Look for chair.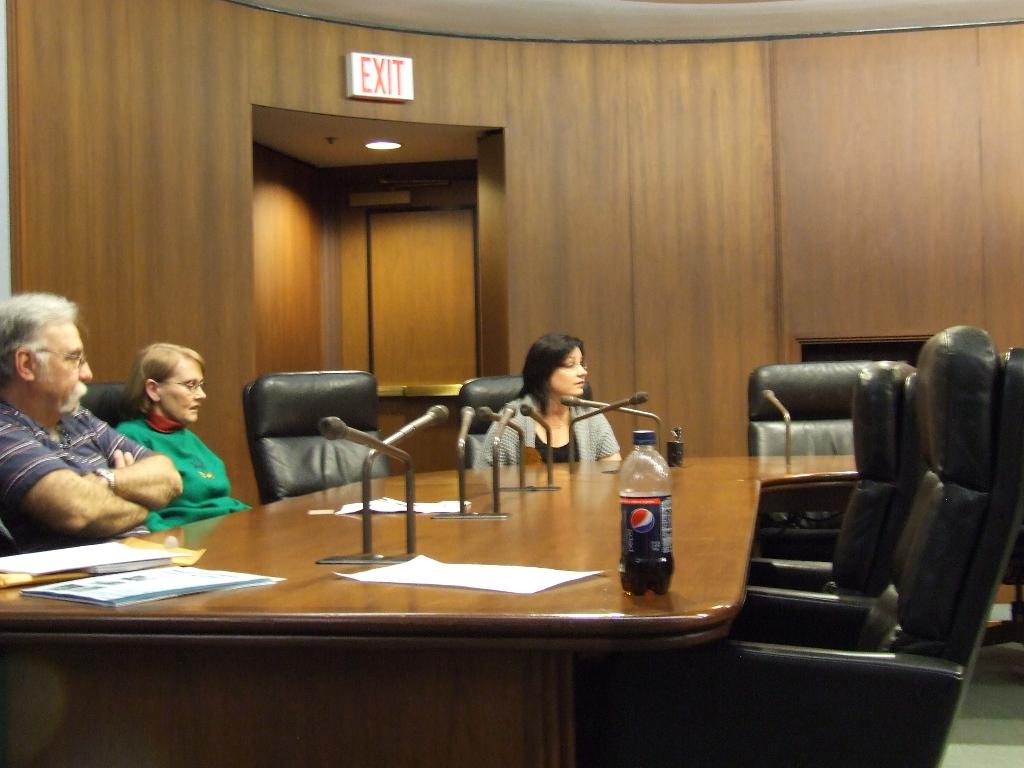
Found: bbox=[79, 381, 144, 433].
